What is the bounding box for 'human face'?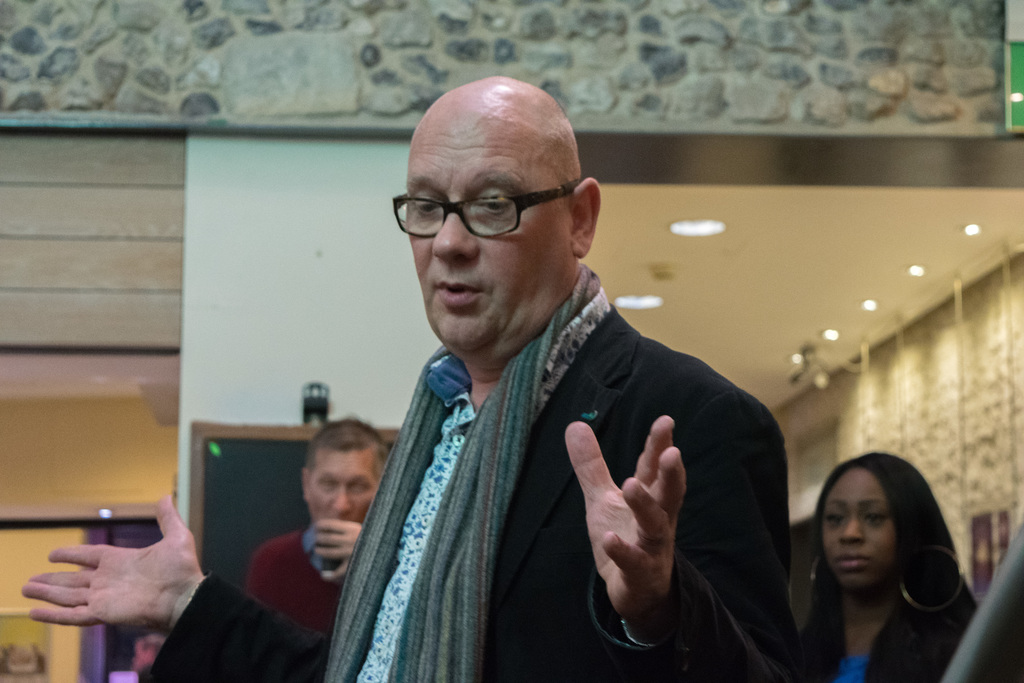
rect(303, 448, 383, 523).
